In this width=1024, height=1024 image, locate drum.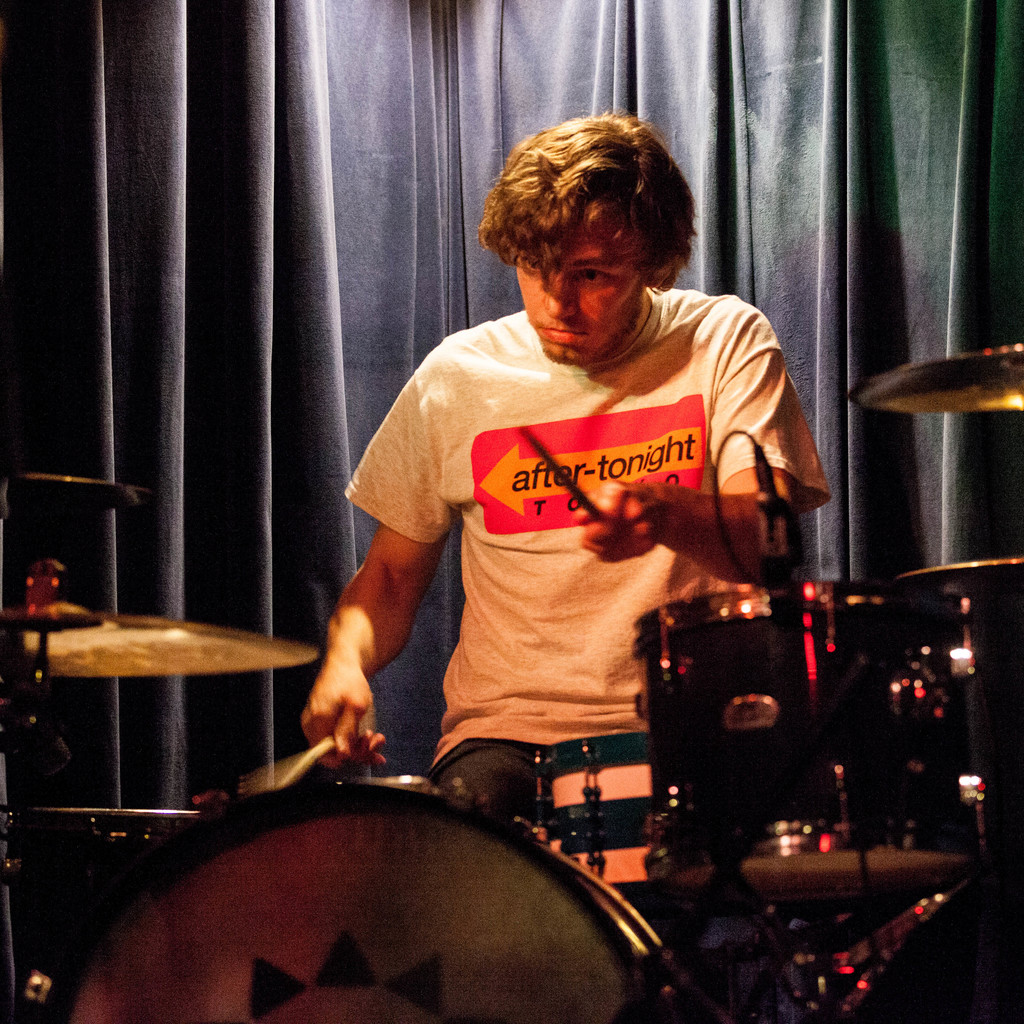
Bounding box: (x1=641, y1=586, x2=980, y2=868).
